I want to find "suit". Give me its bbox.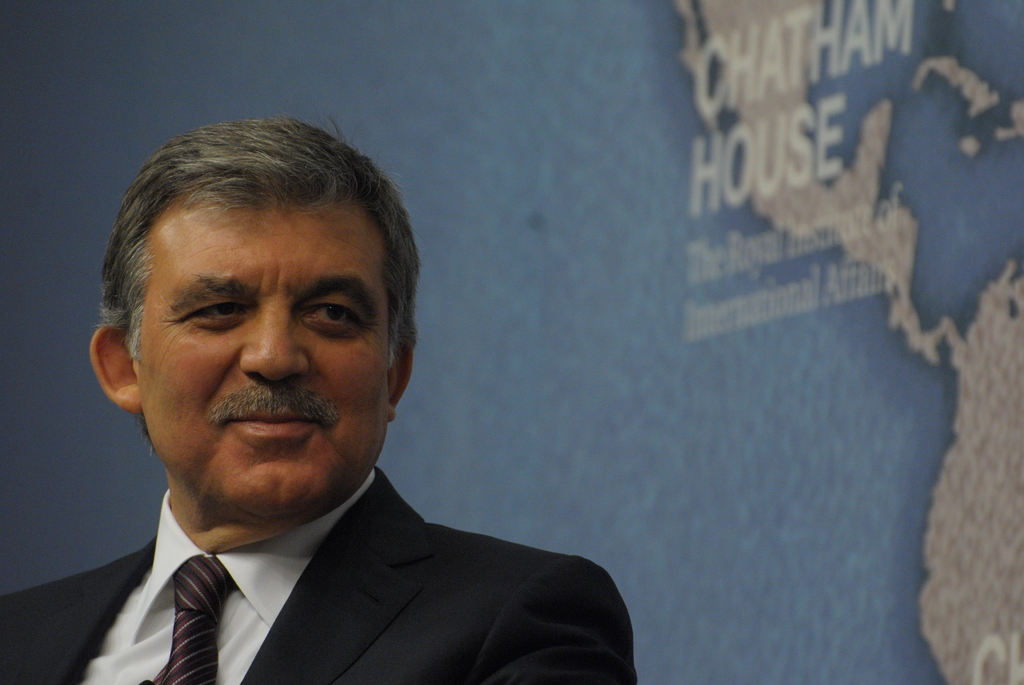
rect(41, 207, 625, 684).
